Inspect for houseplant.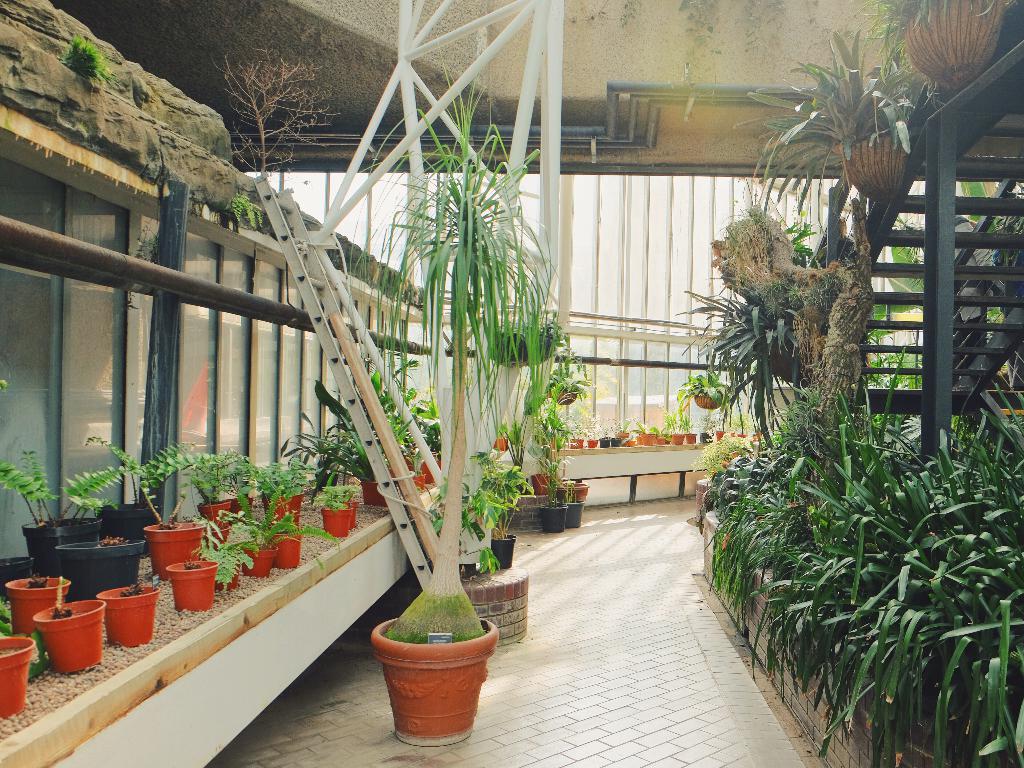
Inspection: [left=321, top=482, right=355, bottom=534].
